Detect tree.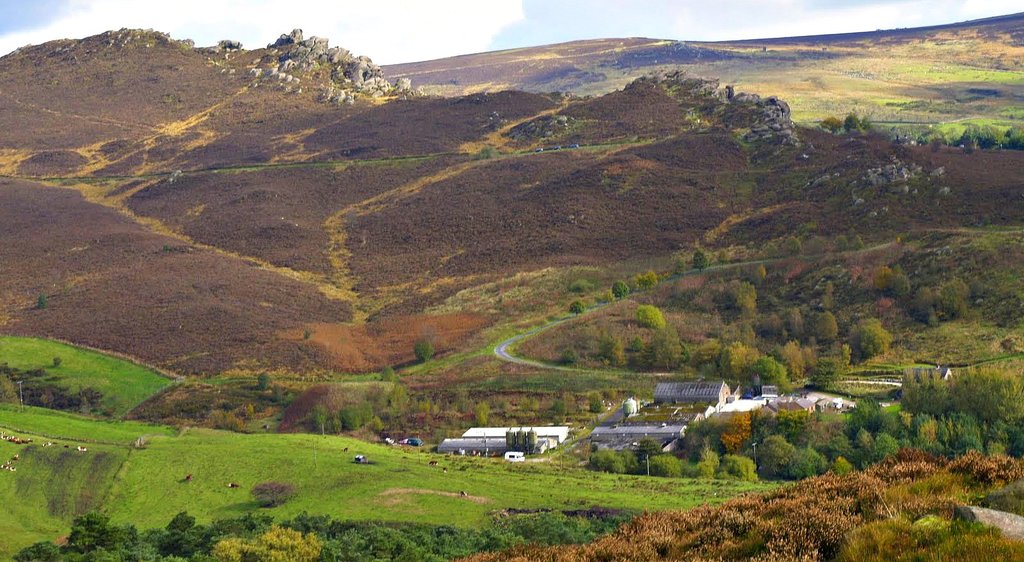
Detected at 837,314,900,371.
